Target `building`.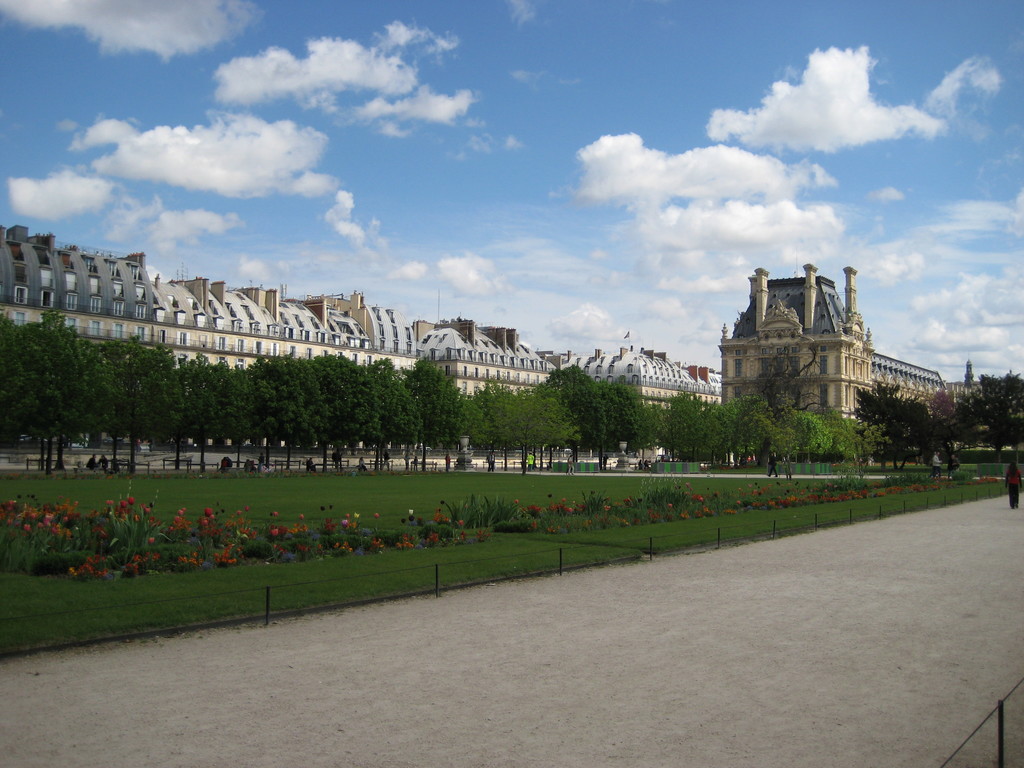
Target region: <bbox>714, 262, 949, 463</bbox>.
